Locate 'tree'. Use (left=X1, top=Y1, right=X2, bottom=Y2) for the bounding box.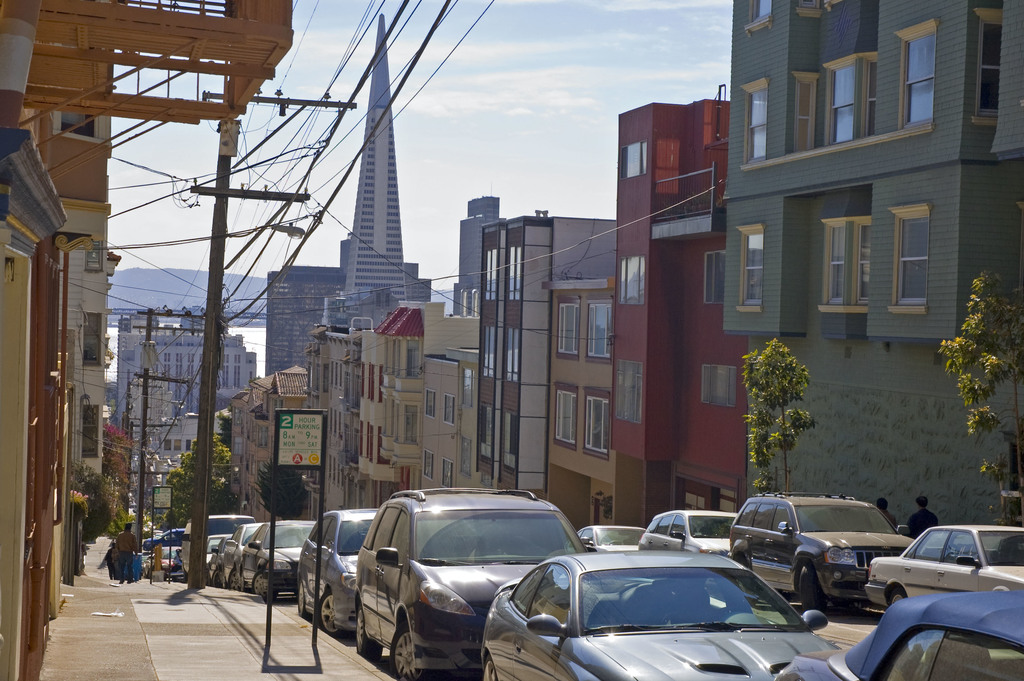
(left=164, top=429, right=245, bottom=544).
